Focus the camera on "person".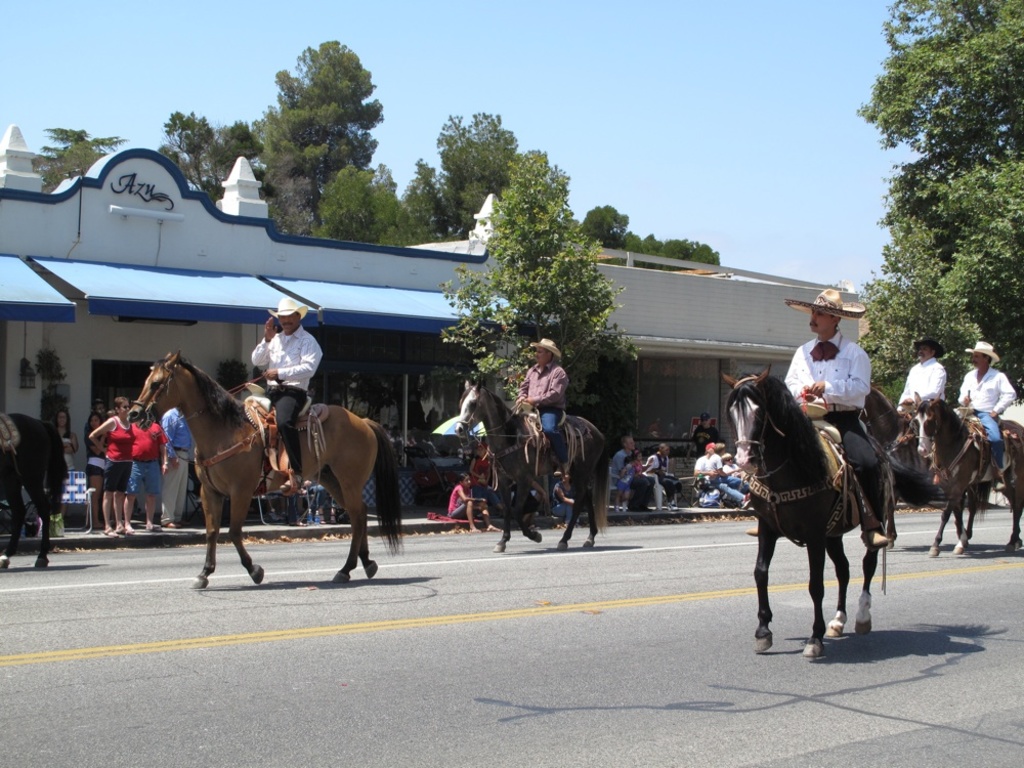
Focus region: {"left": 644, "top": 444, "right": 685, "bottom": 512}.
